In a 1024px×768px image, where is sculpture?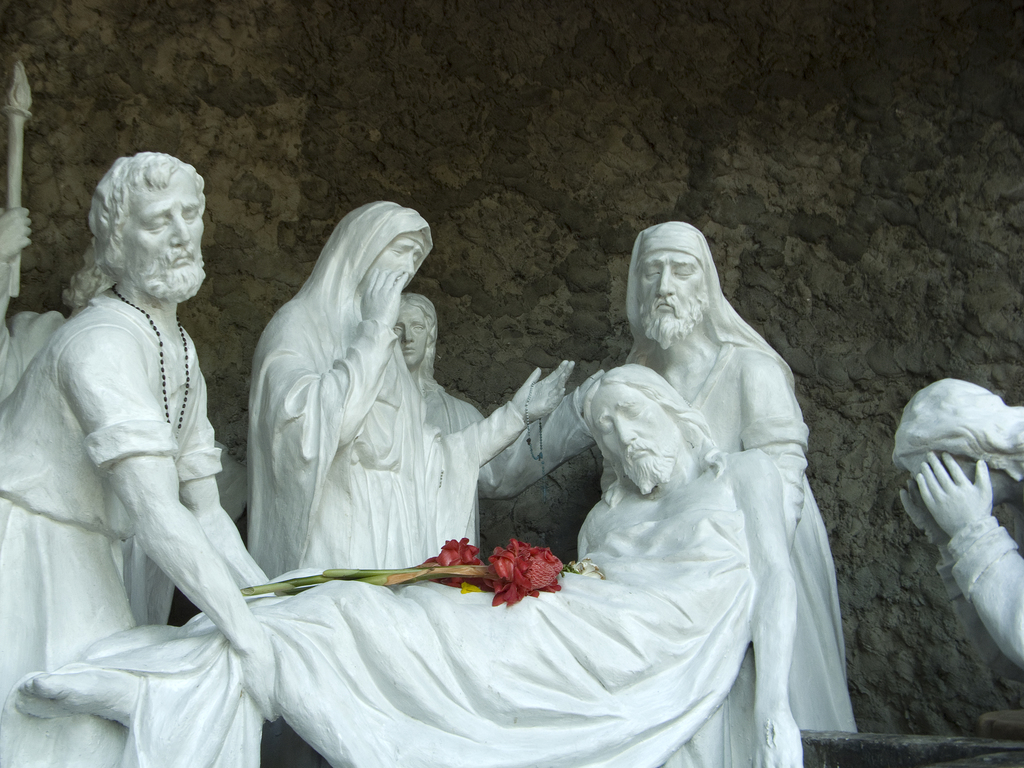
<region>387, 292, 596, 566</region>.
